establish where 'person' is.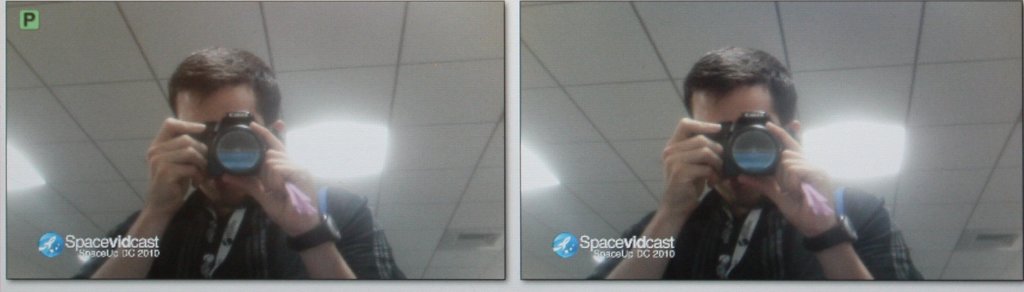
Established at region(100, 39, 388, 291).
